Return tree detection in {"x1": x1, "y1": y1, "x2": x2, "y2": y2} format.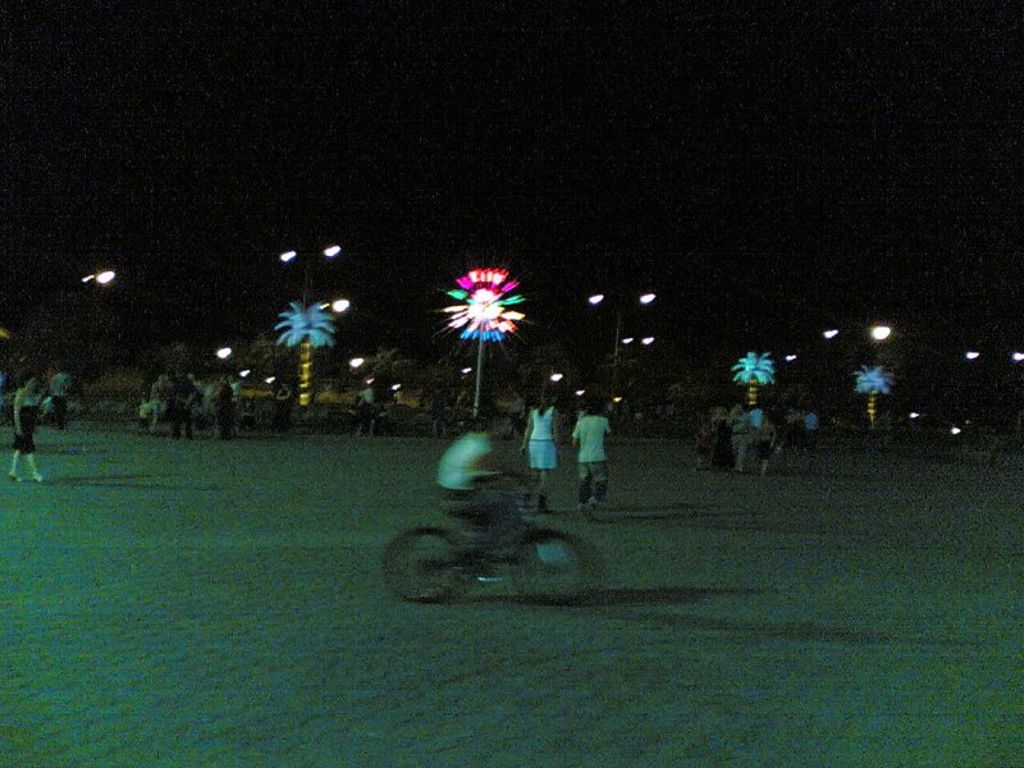
{"x1": 859, "y1": 361, "x2": 892, "y2": 422}.
